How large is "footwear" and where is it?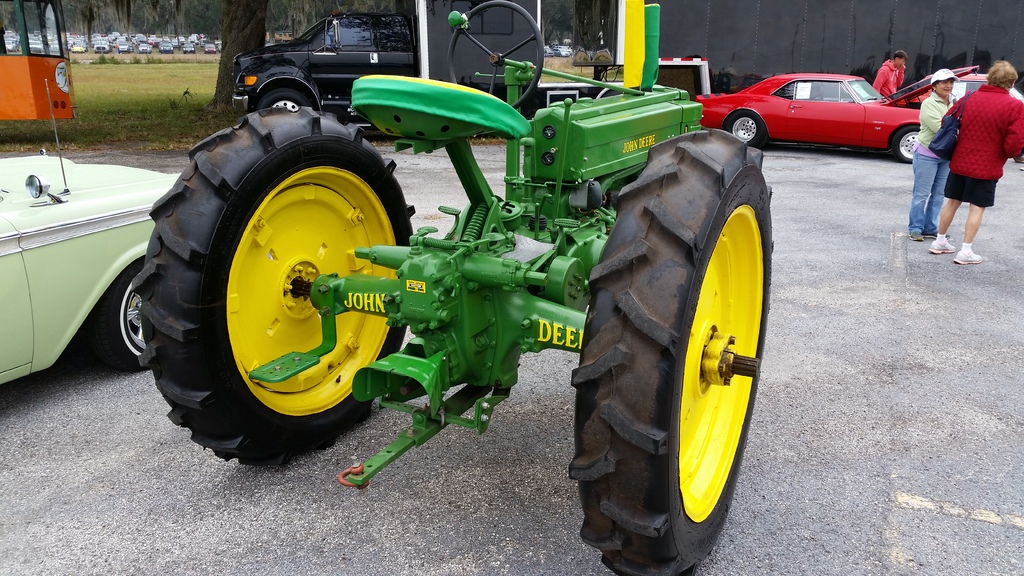
Bounding box: 909/231/924/240.
